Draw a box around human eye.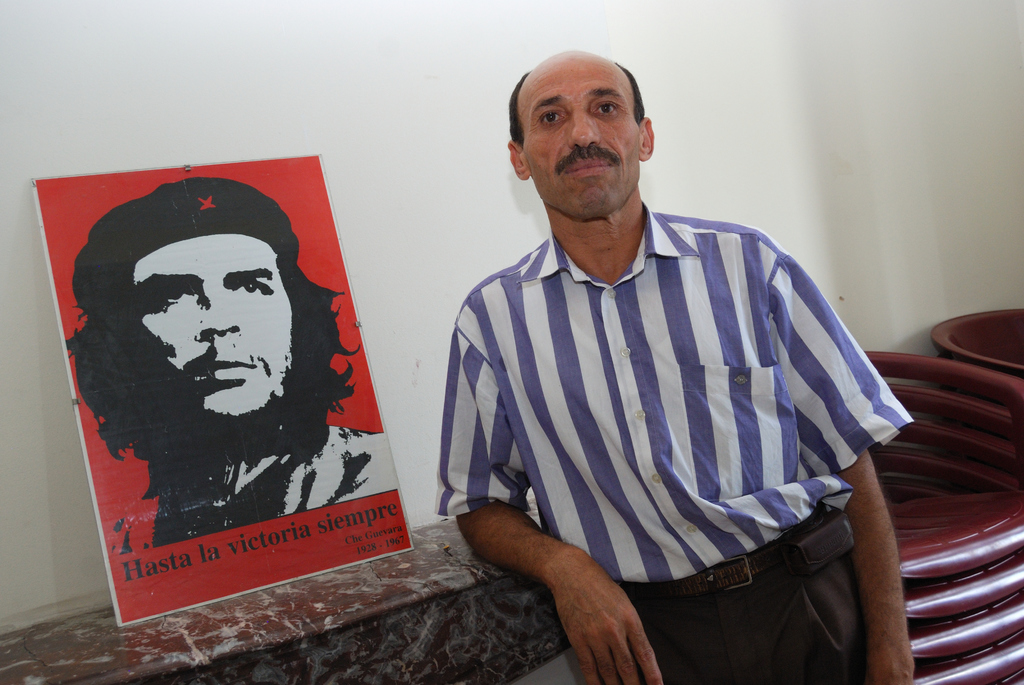
591/98/618/116.
